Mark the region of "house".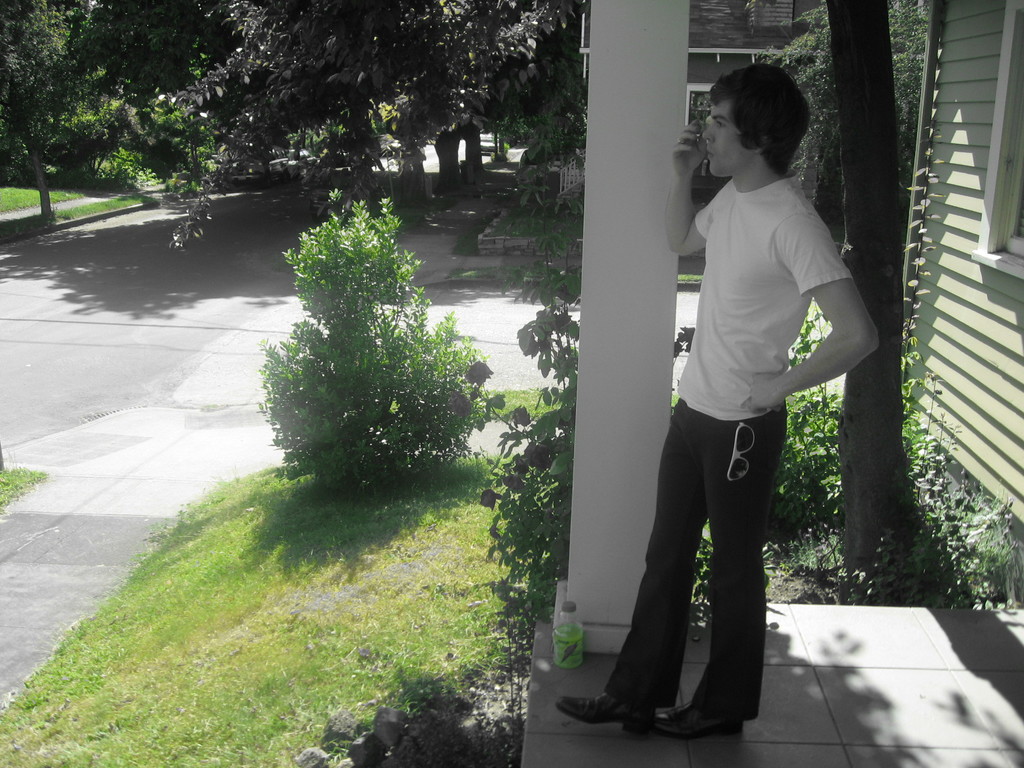
Region: <region>883, 0, 1023, 612</region>.
